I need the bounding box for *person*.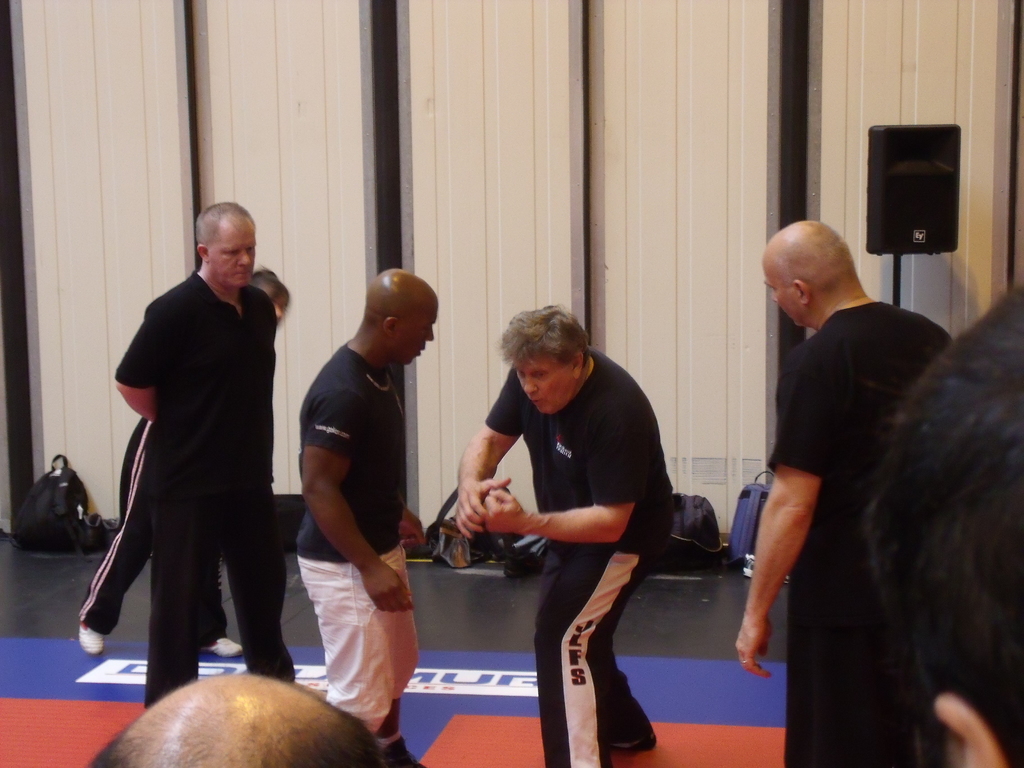
Here it is: {"x1": 91, "y1": 673, "x2": 386, "y2": 767}.
